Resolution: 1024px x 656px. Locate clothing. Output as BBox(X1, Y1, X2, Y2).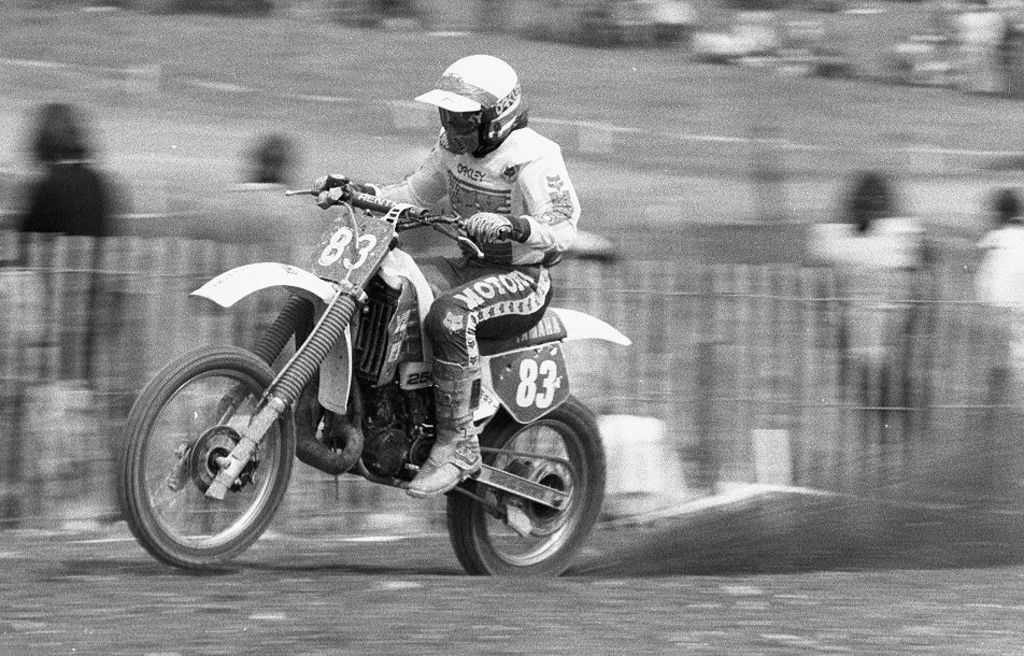
BBox(19, 158, 115, 237).
